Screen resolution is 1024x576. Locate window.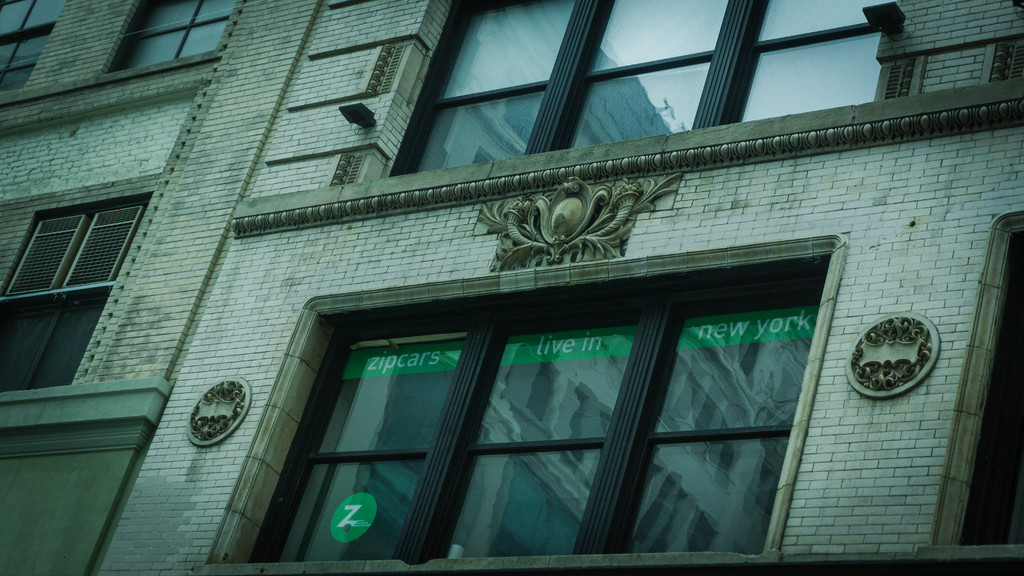
region(215, 260, 836, 575).
